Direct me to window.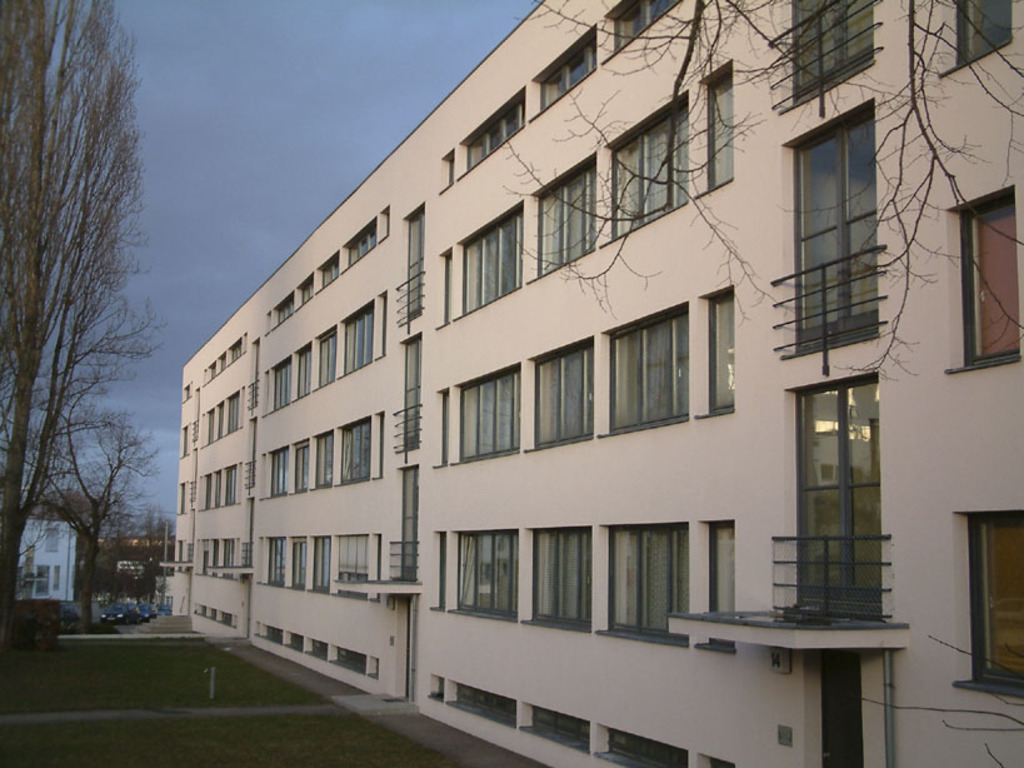
Direction: box=[531, 532, 591, 642].
